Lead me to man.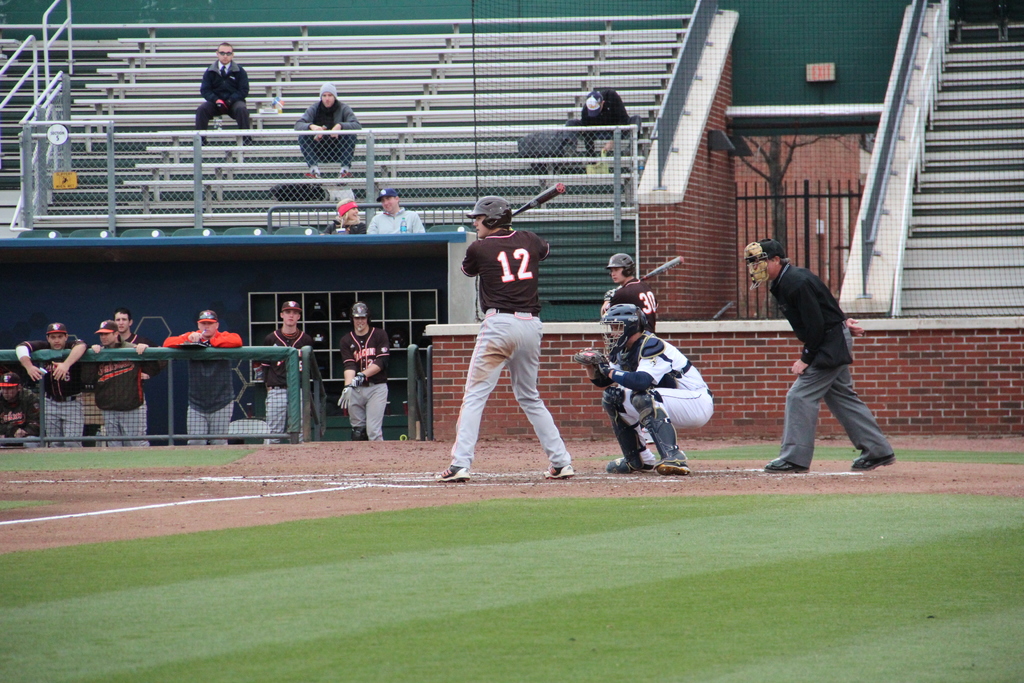
Lead to bbox=(91, 317, 155, 454).
